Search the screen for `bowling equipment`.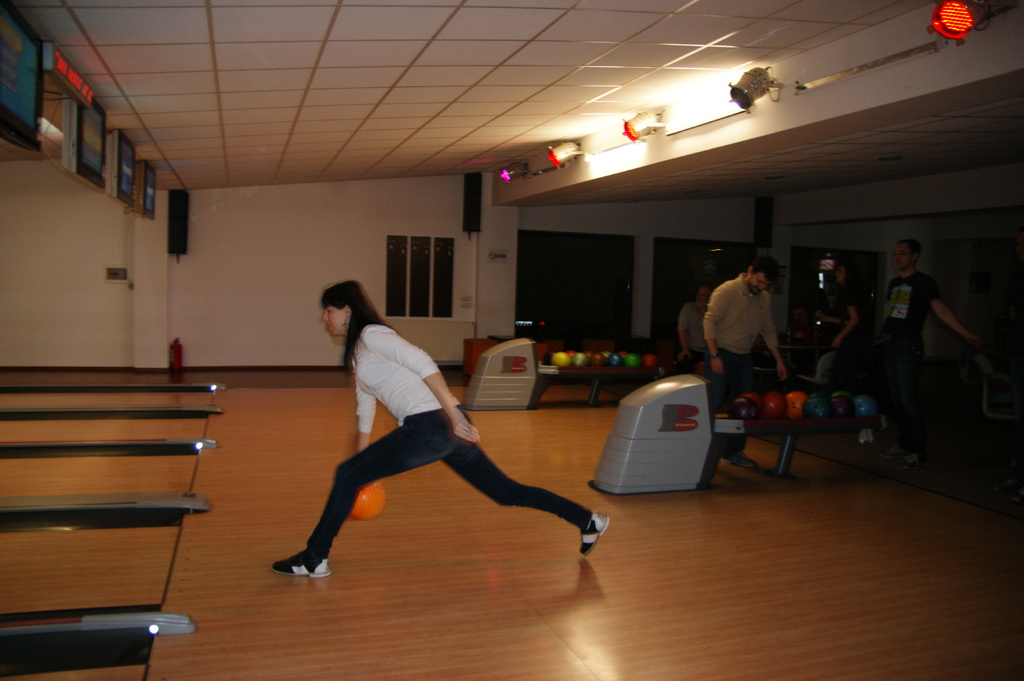
Found at rect(595, 364, 924, 500).
